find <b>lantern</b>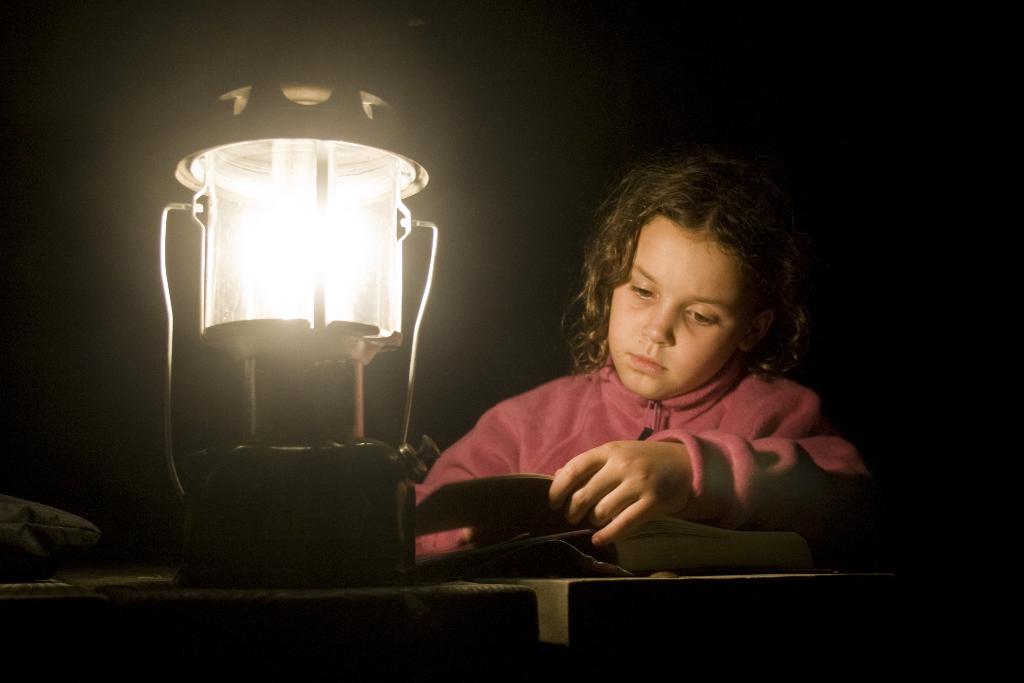
l=161, t=68, r=438, b=586
